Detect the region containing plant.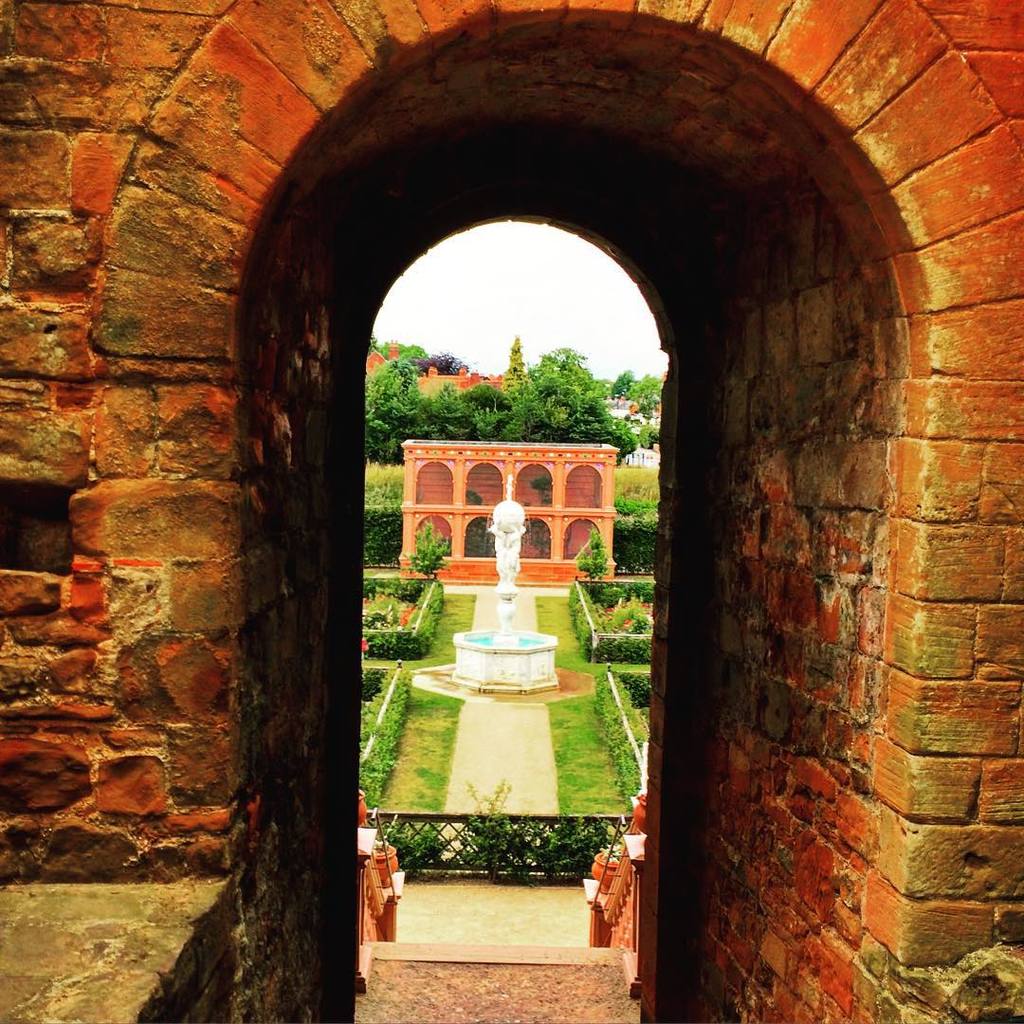
<box>365,502,404,569</box>.
